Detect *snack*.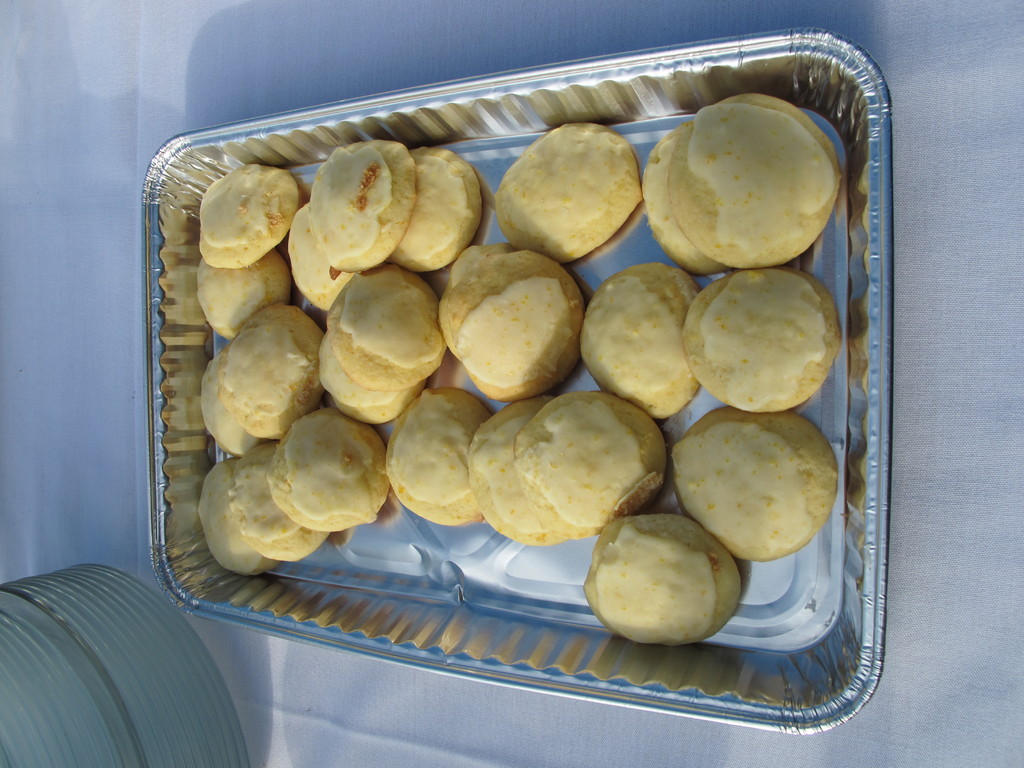
Detected at crop(390, 147, 476, 289).
